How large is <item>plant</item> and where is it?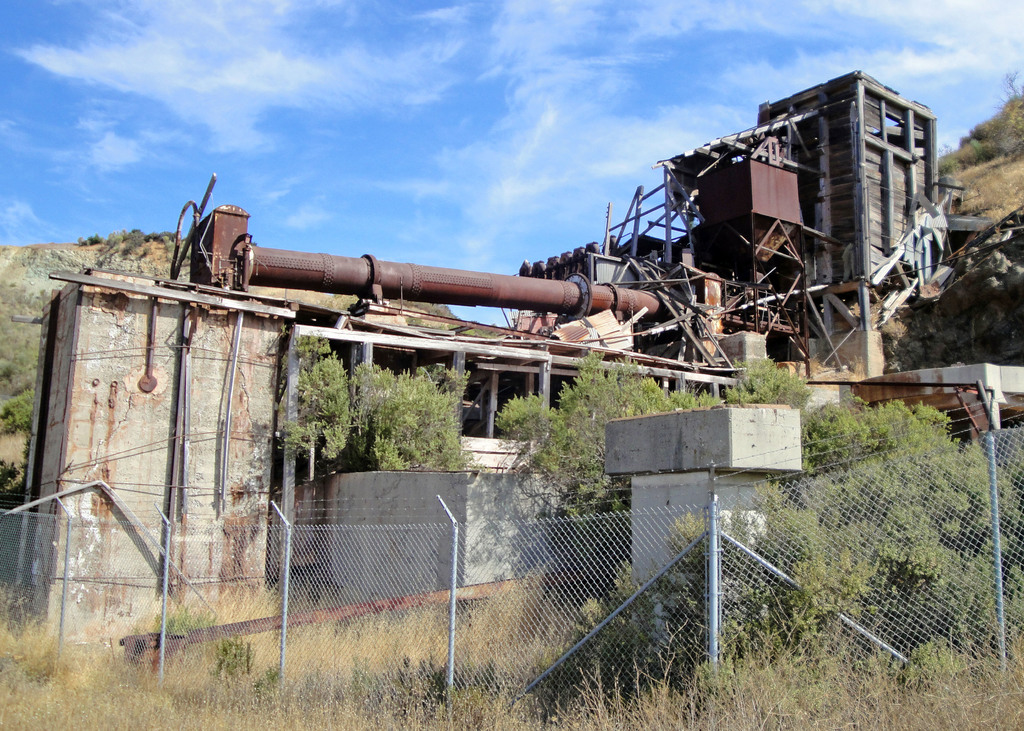
Bounding box: box=[303, 360, 484, 490].
